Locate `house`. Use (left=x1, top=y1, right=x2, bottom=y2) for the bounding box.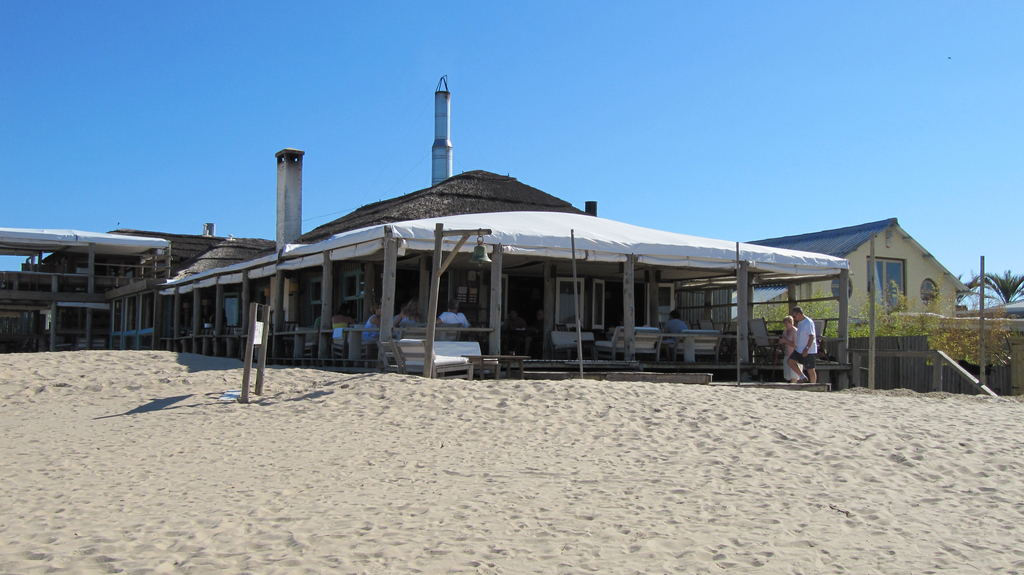
(left=2, top=218, right=161, bottom=361).
